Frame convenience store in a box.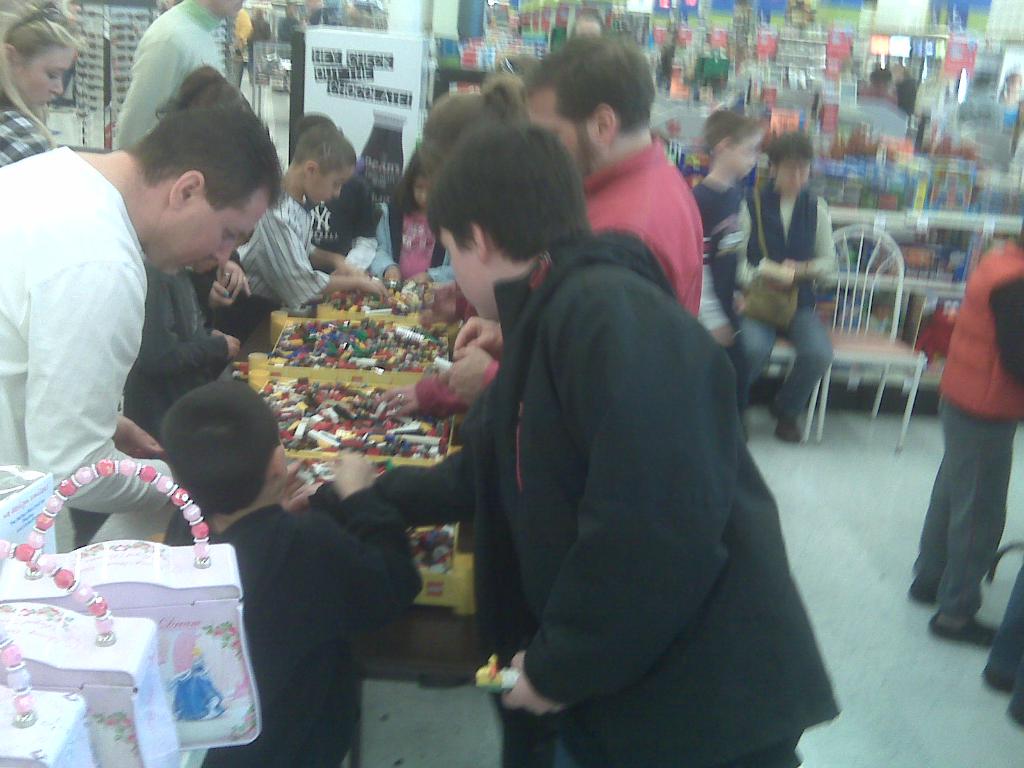
locate(0, 0, 1023, 767).
